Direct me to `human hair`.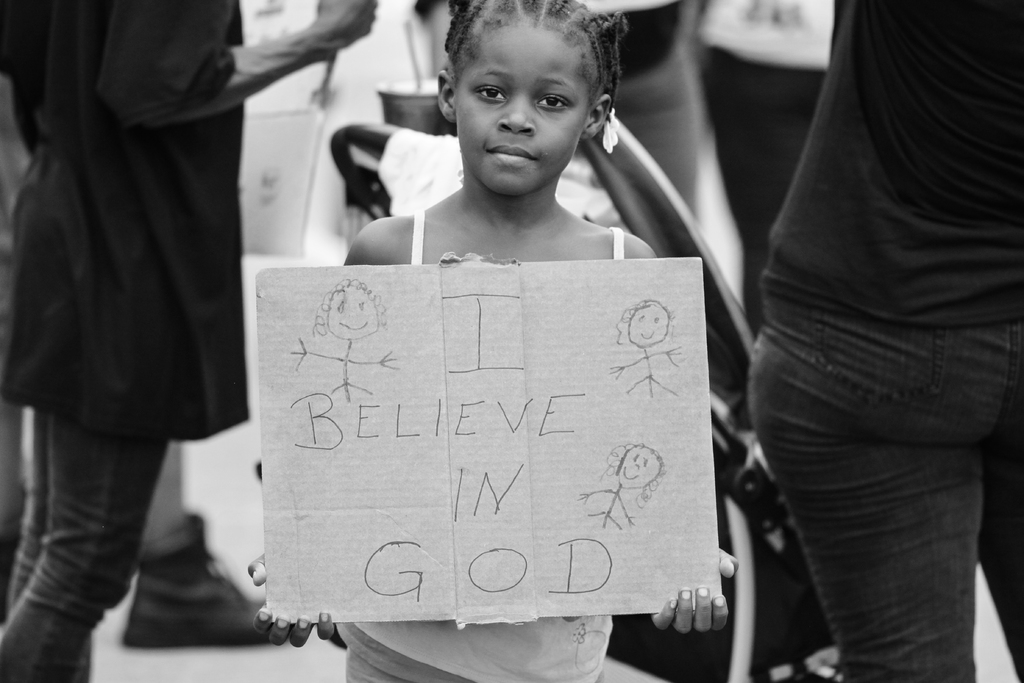
Direction: Rect(436, 0, 638, 152).
